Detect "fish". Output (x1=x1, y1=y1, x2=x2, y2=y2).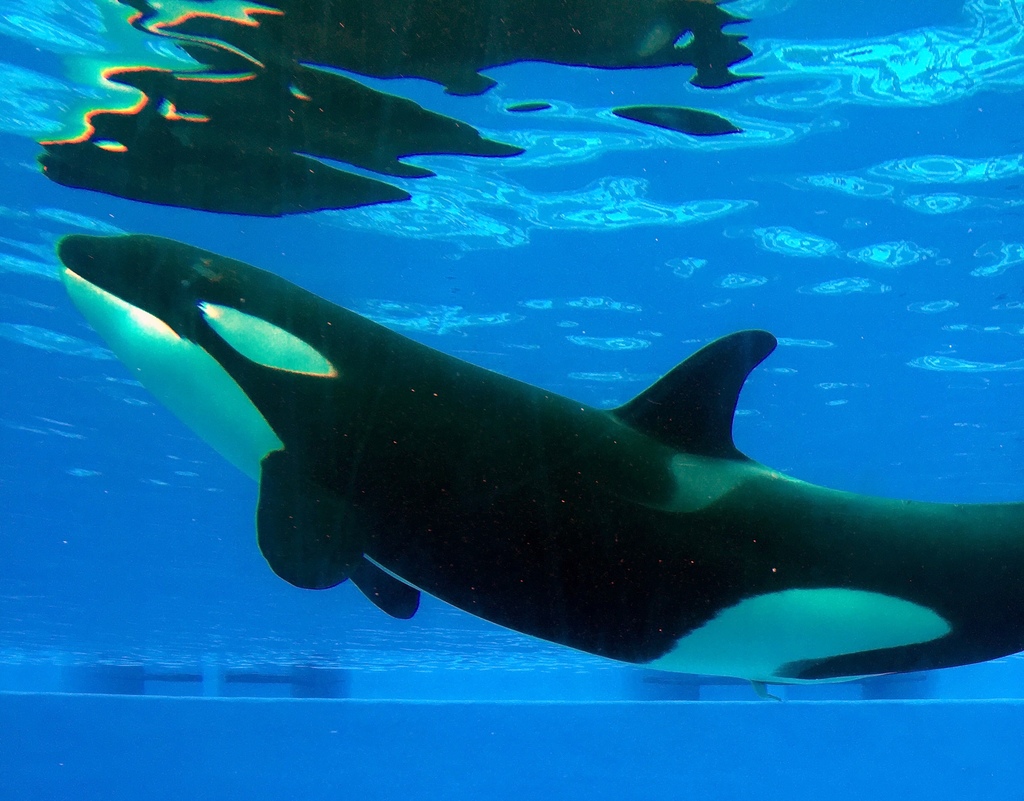
(x1=34, y1=250, x2=886, y2=658).
